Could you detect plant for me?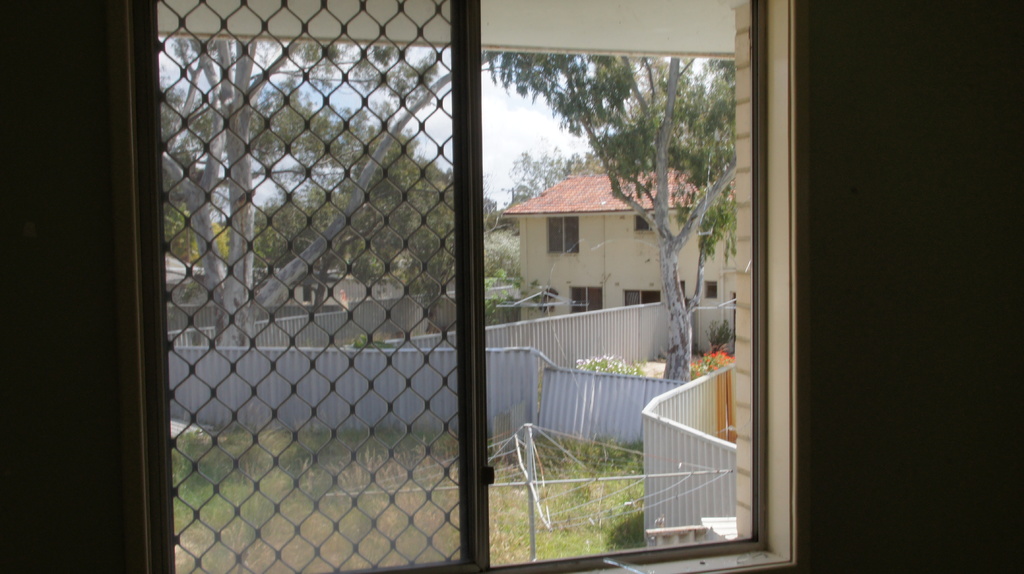
Detection result: bbox=[708, 313, 739, 354].
